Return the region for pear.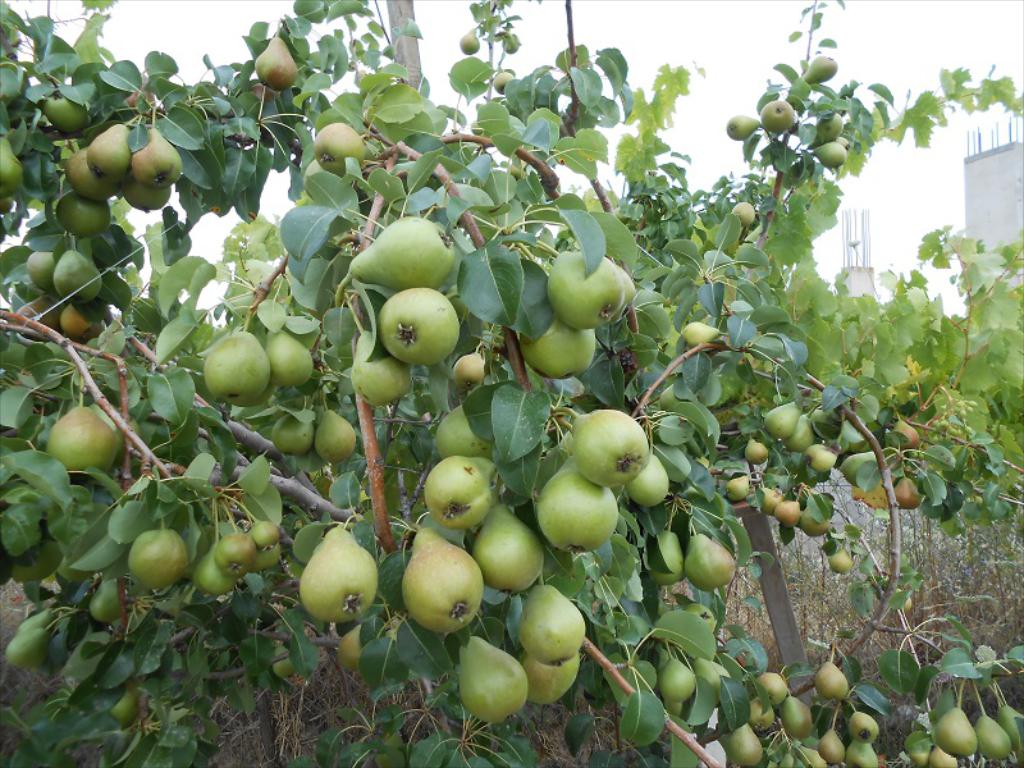
(9,536,68,582).
